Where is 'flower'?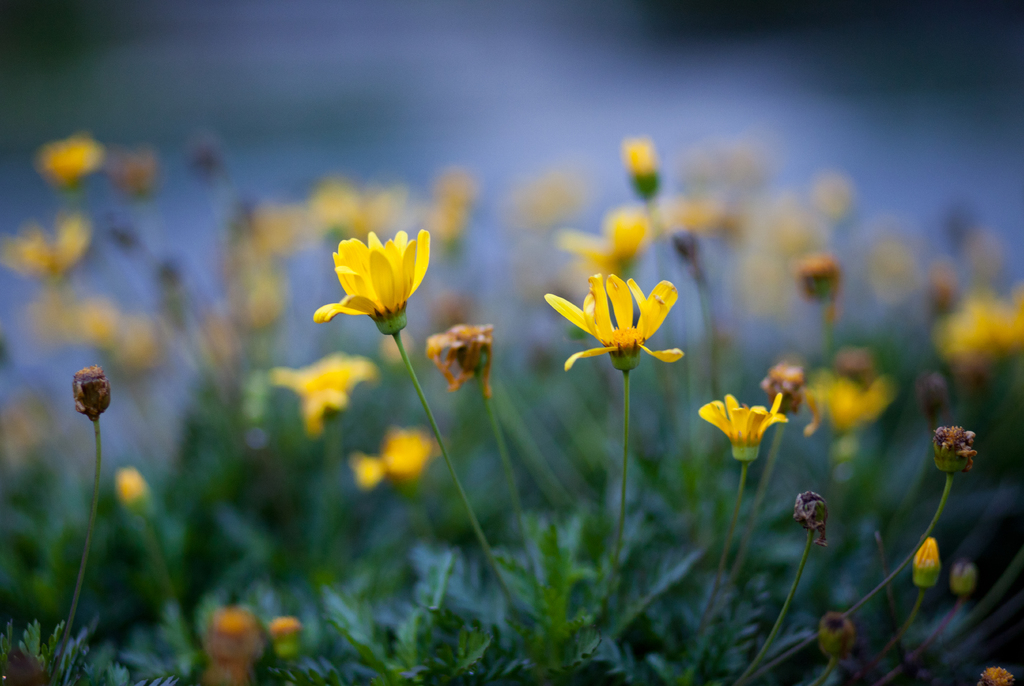
pyautogui.locateOnScreen(562, 213, 653, 273).
